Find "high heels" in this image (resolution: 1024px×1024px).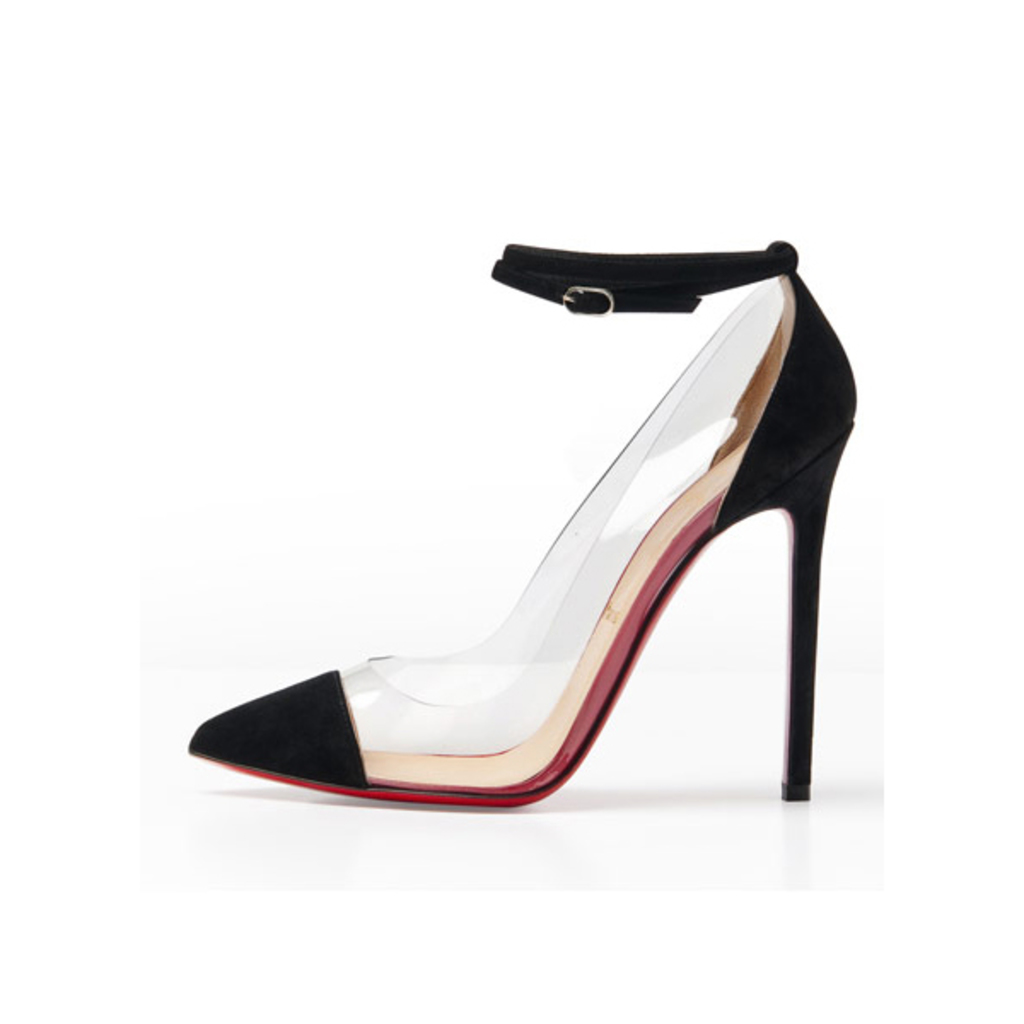
detection(183, 242, 858, 795).
